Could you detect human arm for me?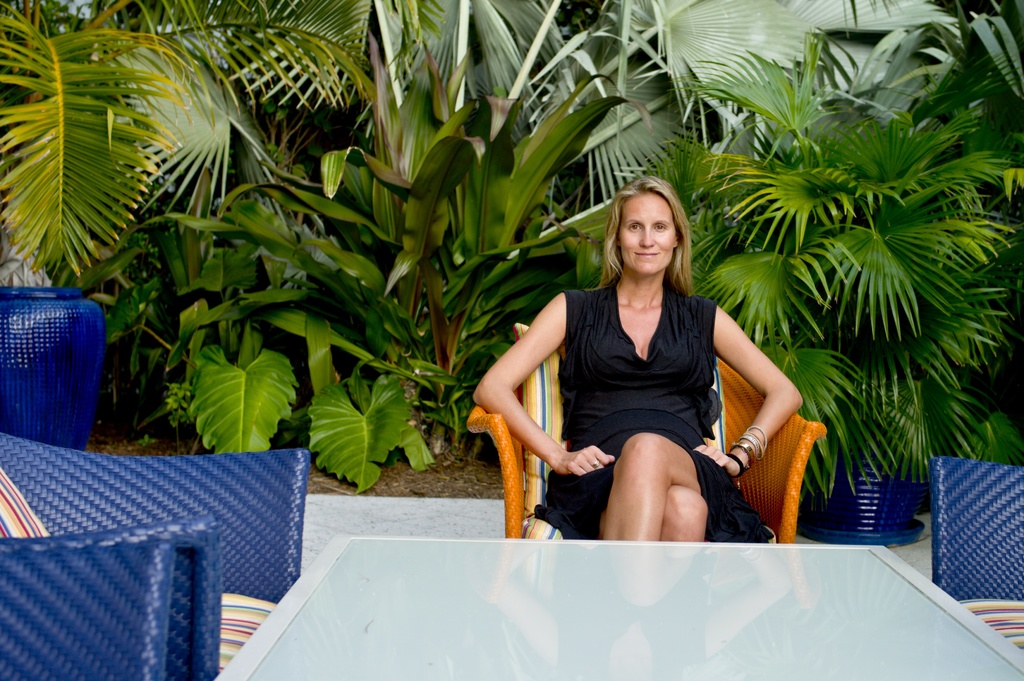
Detection result: locate(472, 287, 618, 475).
